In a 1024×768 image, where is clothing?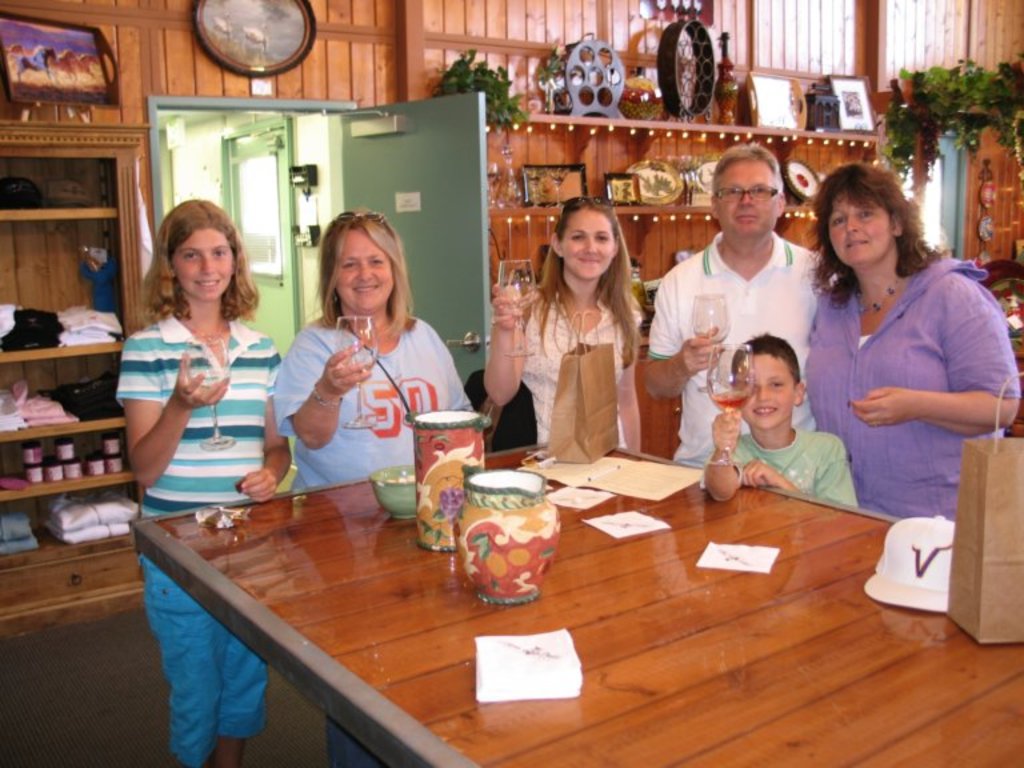
{"left": 697, "top": 424, "right": 859, "bottom": 508}.
